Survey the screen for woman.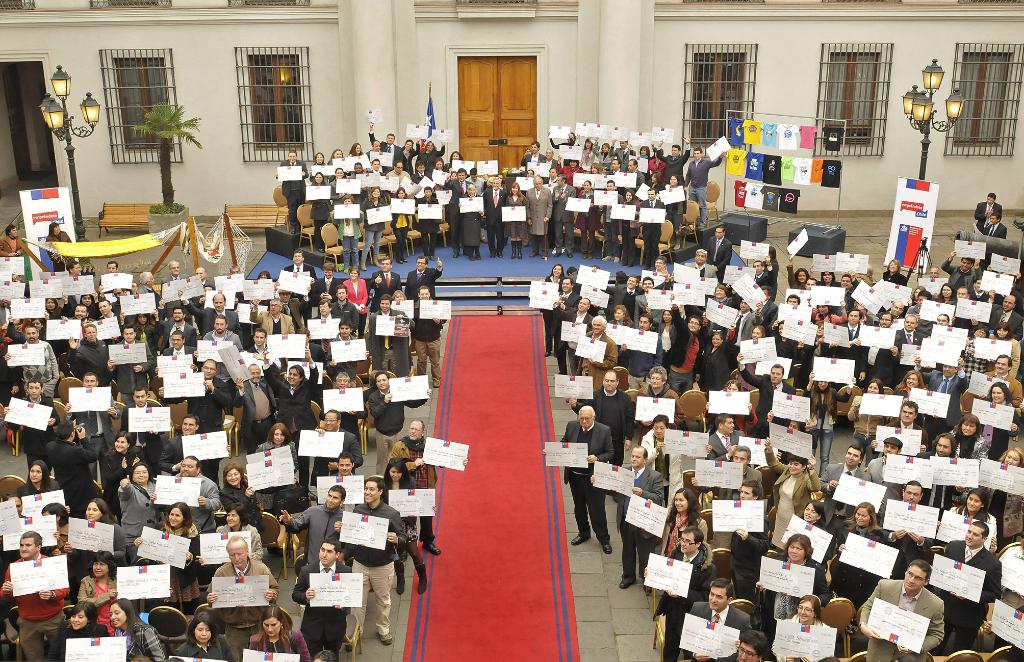
Survey found: [x1=945, y1=412, x2=990, y2=503].
